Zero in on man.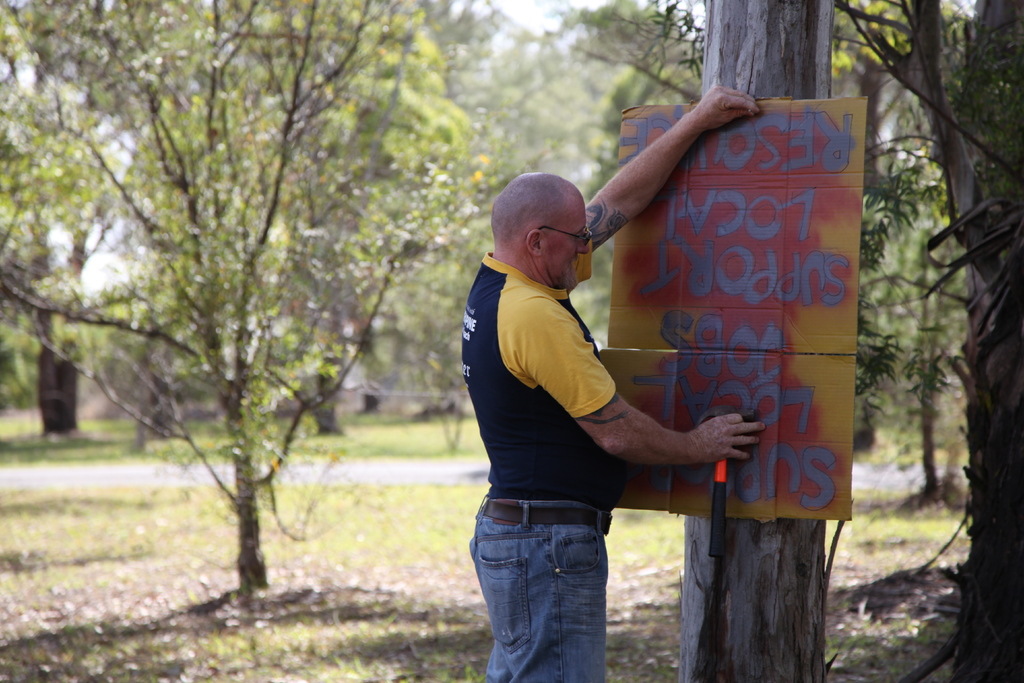
Zeroed in: detection(465, 79, 765, 682).
